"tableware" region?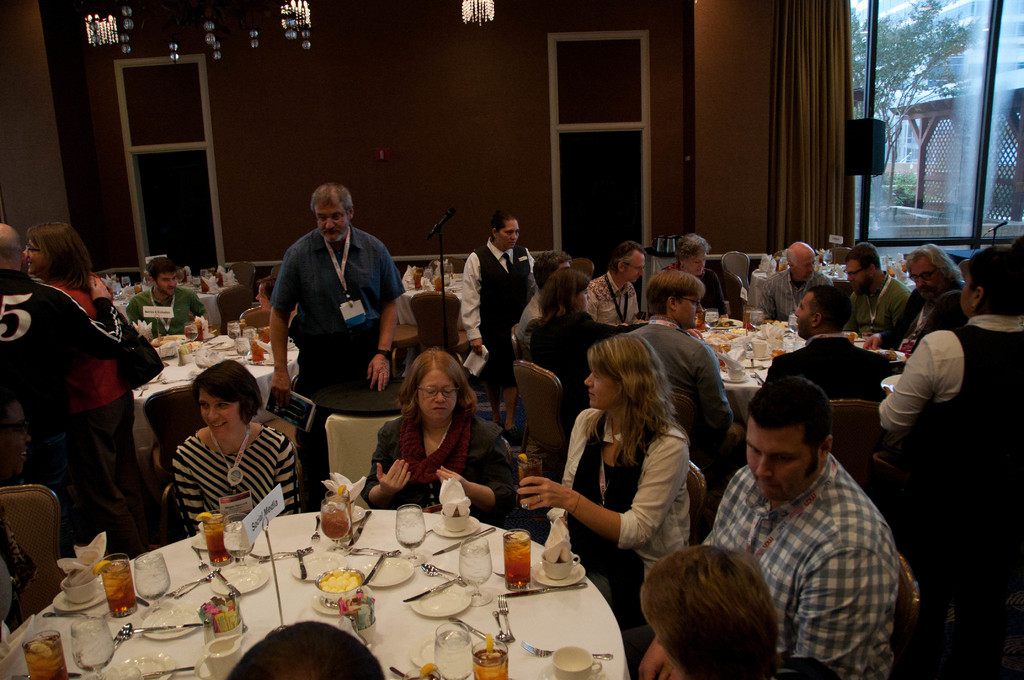
x1=444, y1=615, x2=501, y2=644
